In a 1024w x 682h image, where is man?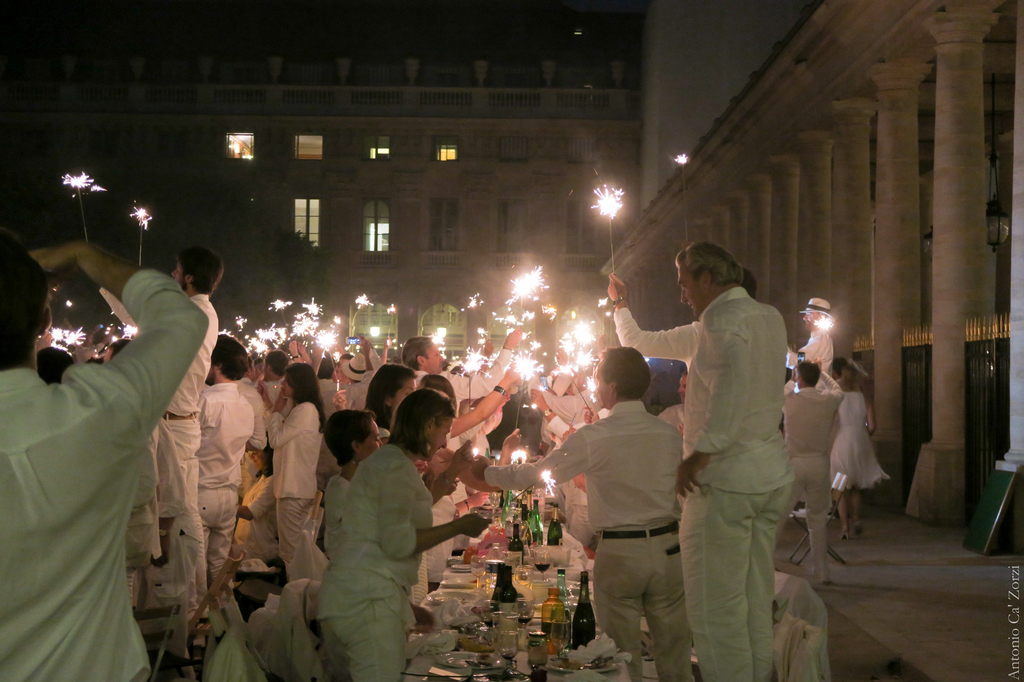
Rect(656, 368, 695, 430).
